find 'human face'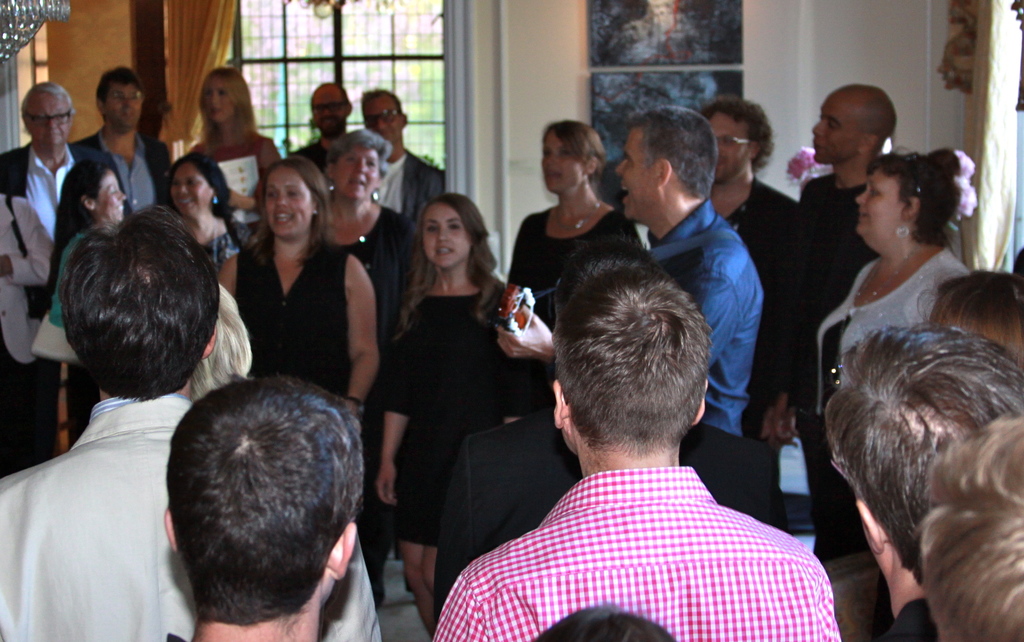
(105,84,143,132)
